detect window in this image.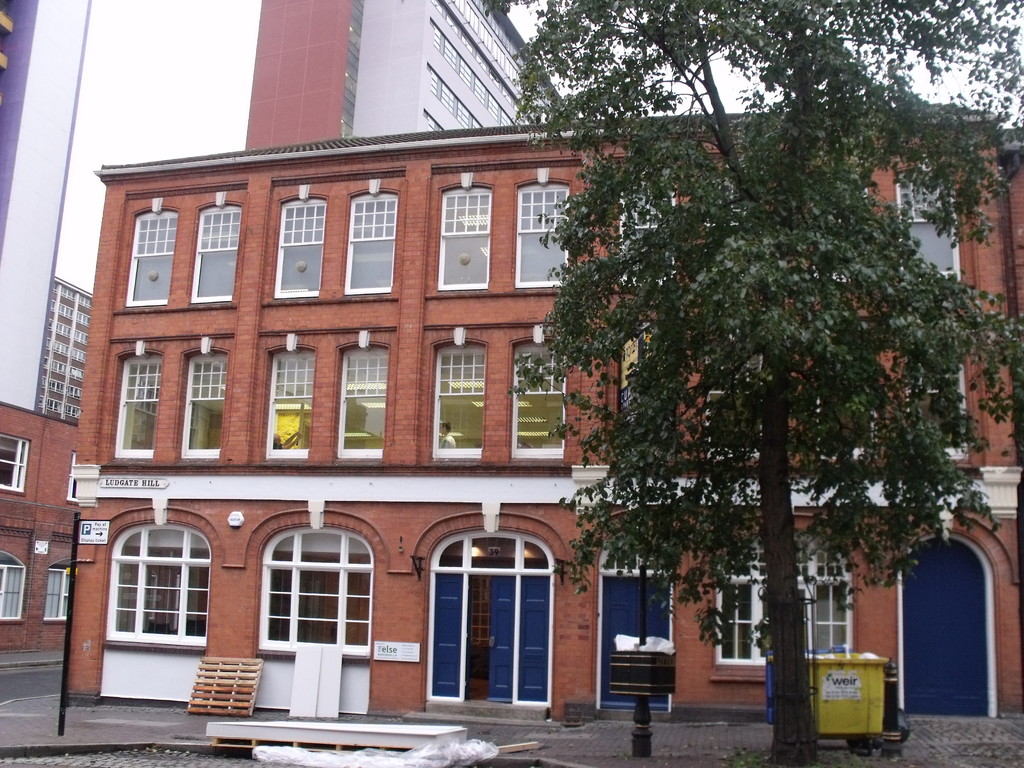
Detection: <region>518, 183, 580, 298</region>.
